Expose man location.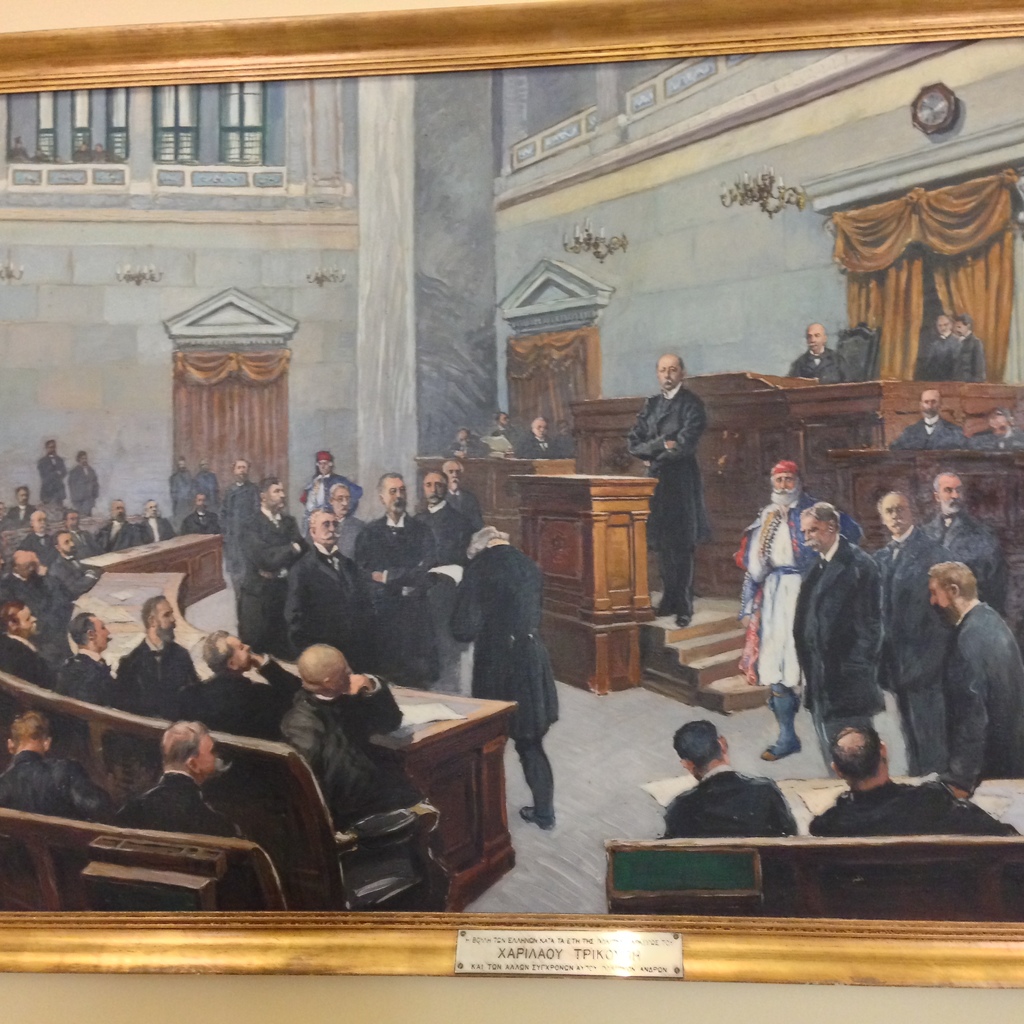
Exposed at pyautogui.locateOnScreen(964, 399, 1023, 454).
